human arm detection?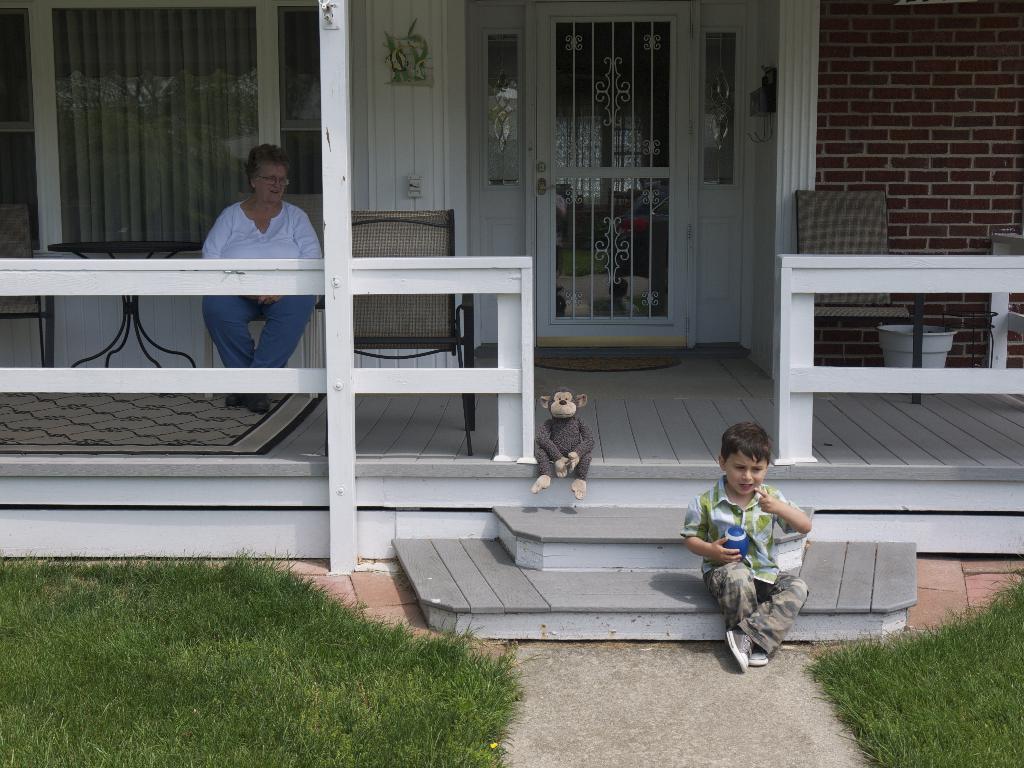
(682,492,742,561)
